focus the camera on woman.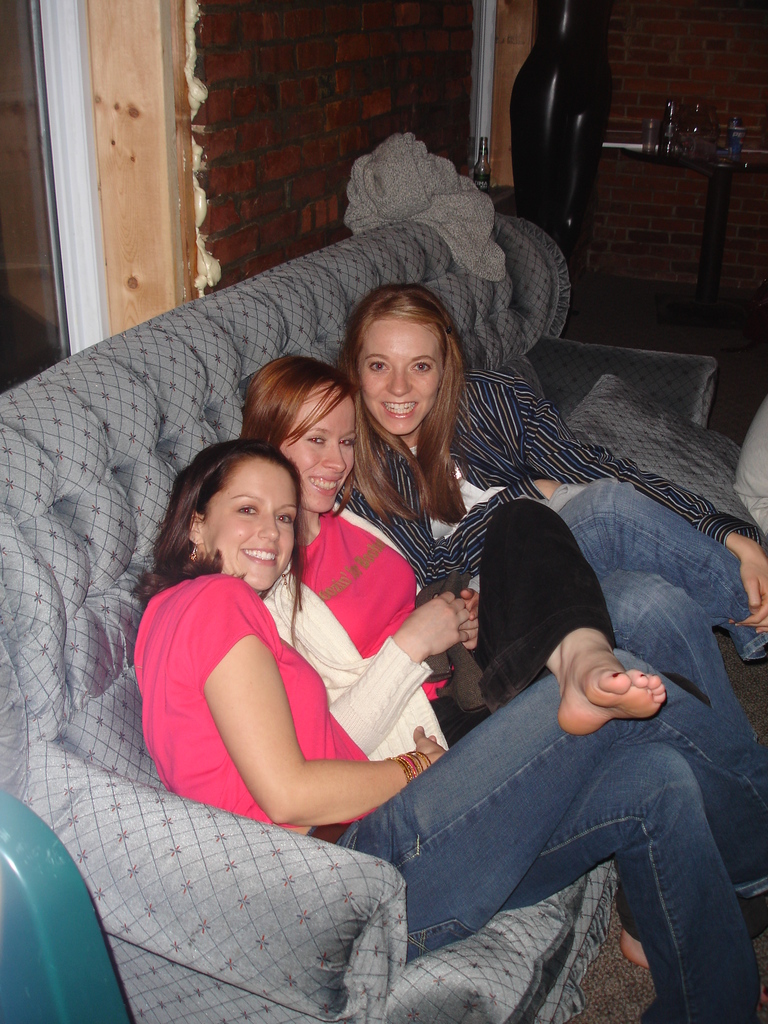
Focus region: <box>329,277,767,679</box>.
